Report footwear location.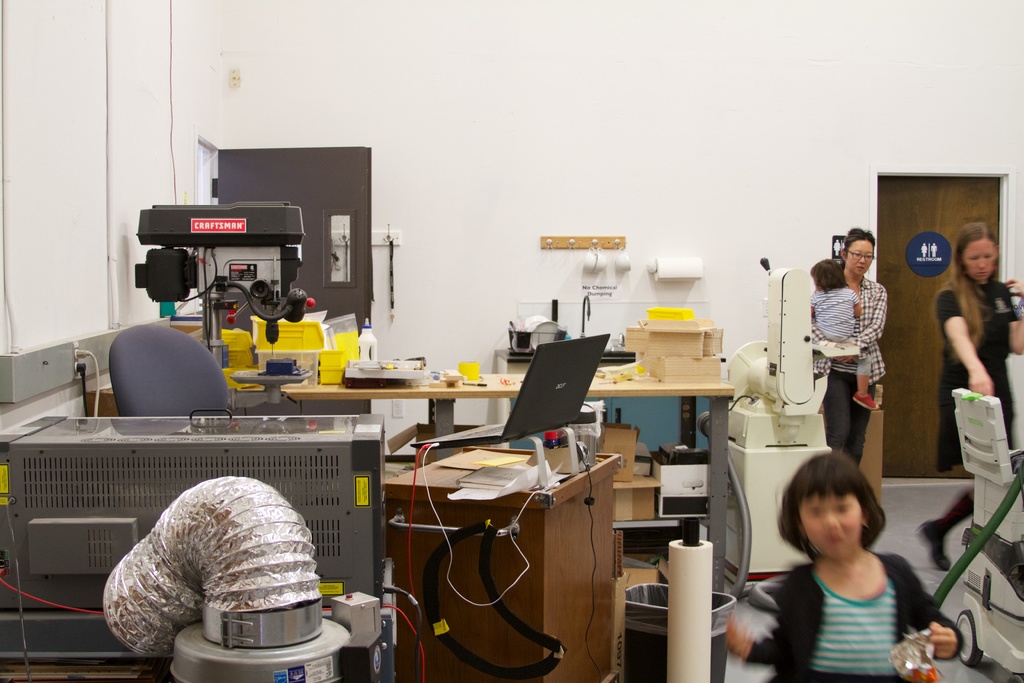
Report: (left=926, top=517, right=955, bottom=567).
